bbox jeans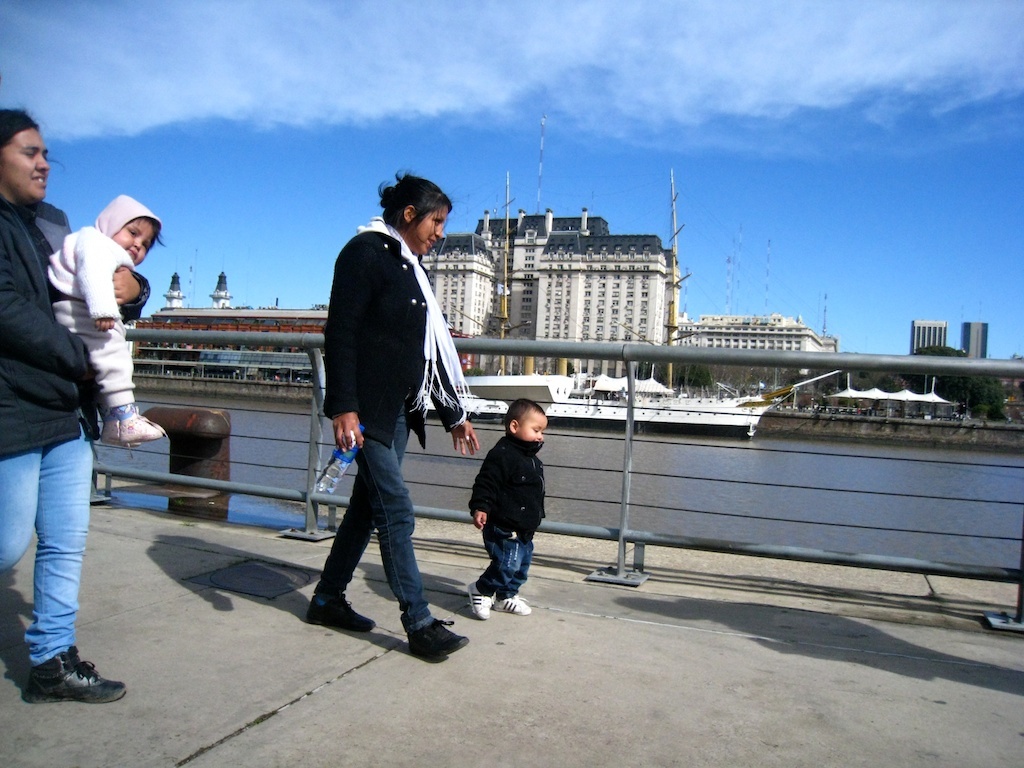
[484,529,534,593]
